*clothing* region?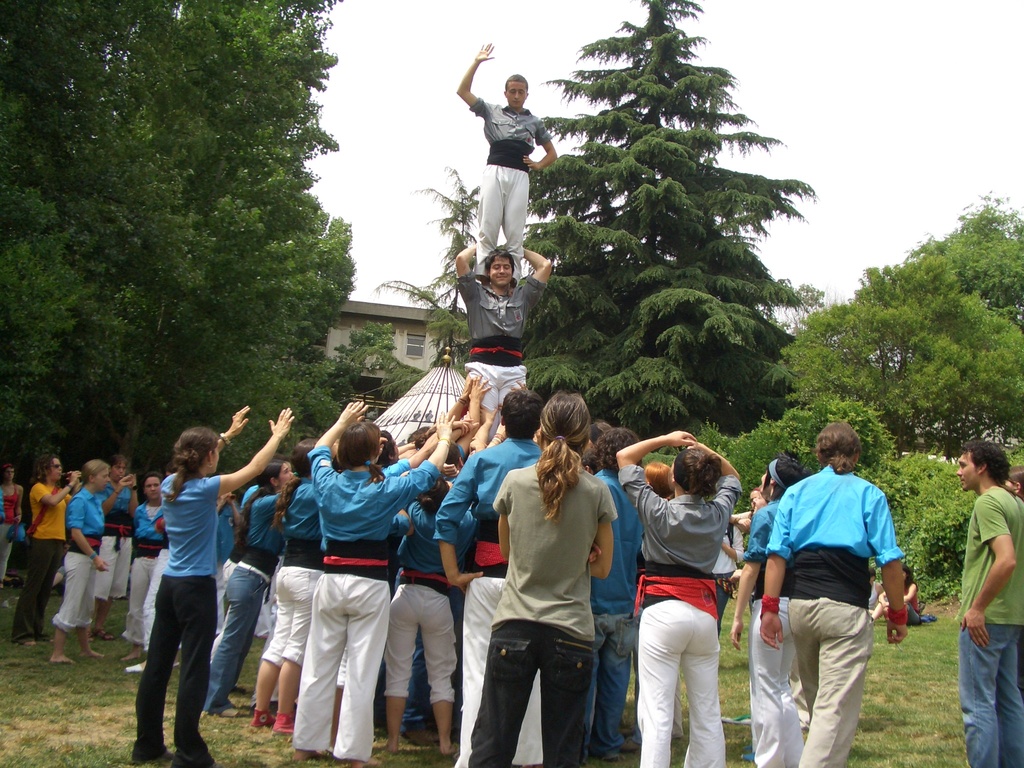
129, 511, 165, 638
